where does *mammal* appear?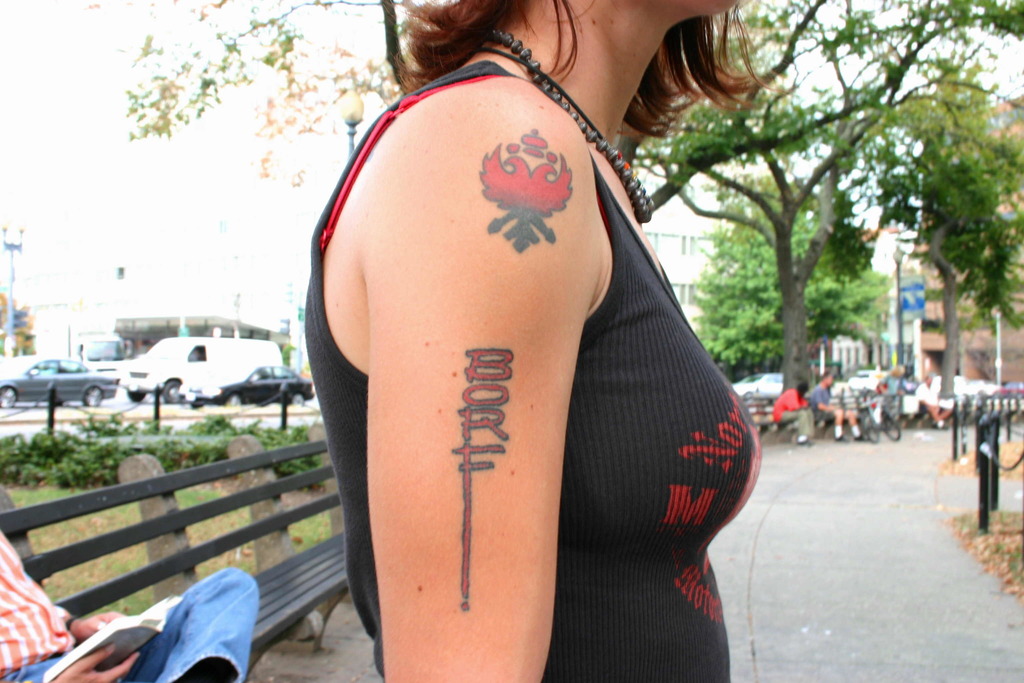
Appears at (877,365,904,407).
